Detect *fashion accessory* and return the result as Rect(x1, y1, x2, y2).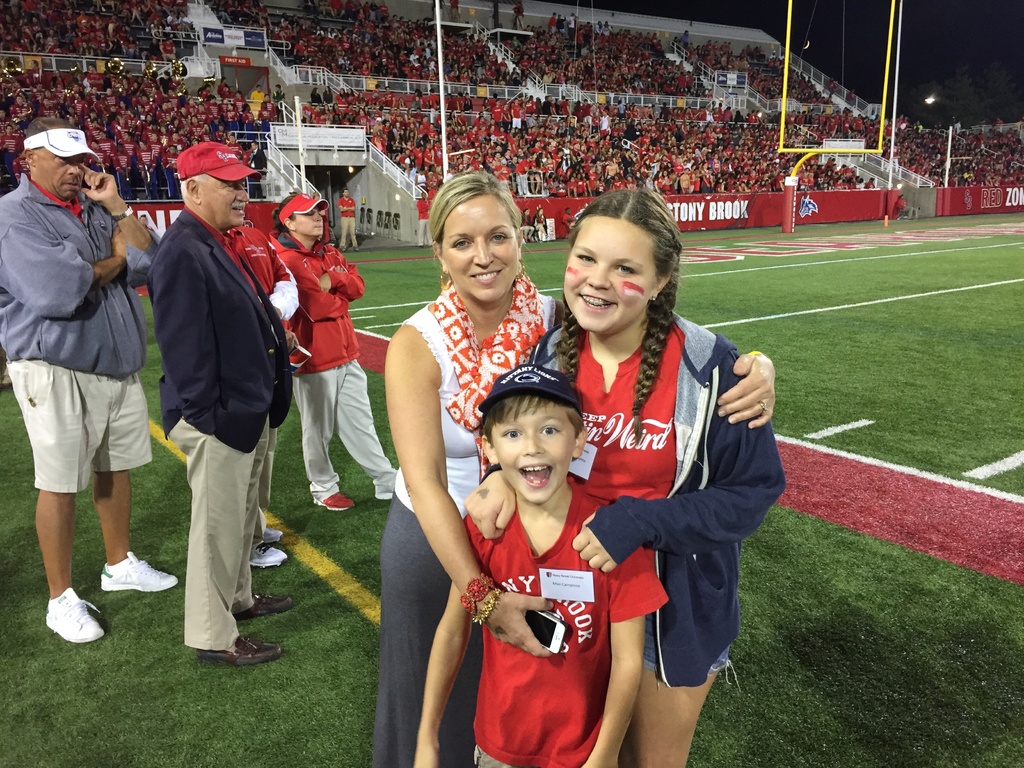
Rect(112, 203, 134, 223).
